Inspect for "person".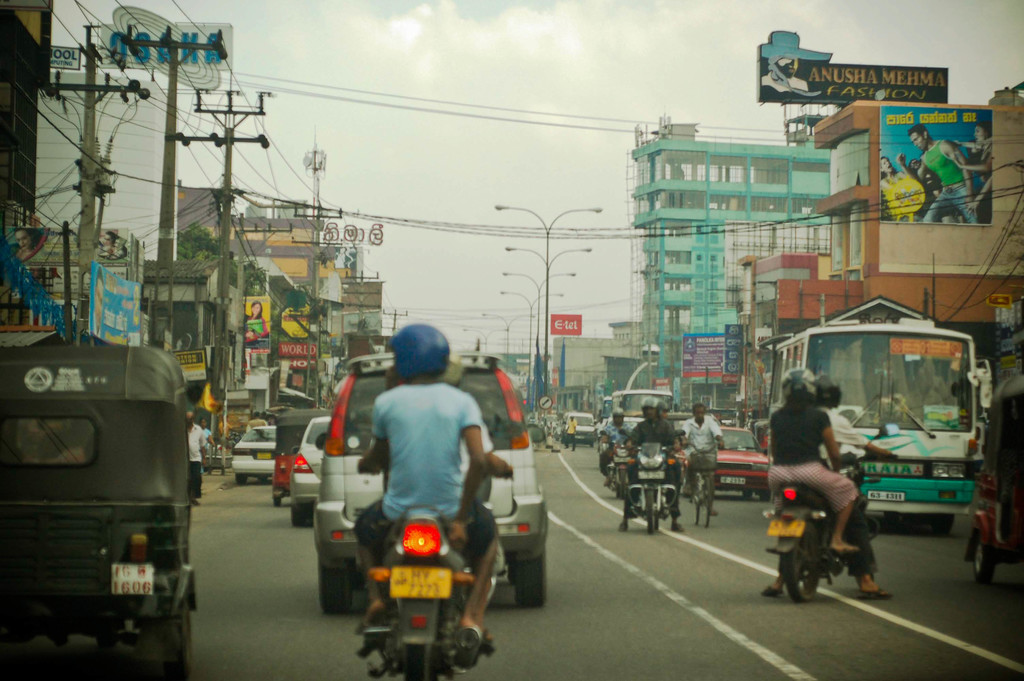
Inspection: (874,124,995,249).
